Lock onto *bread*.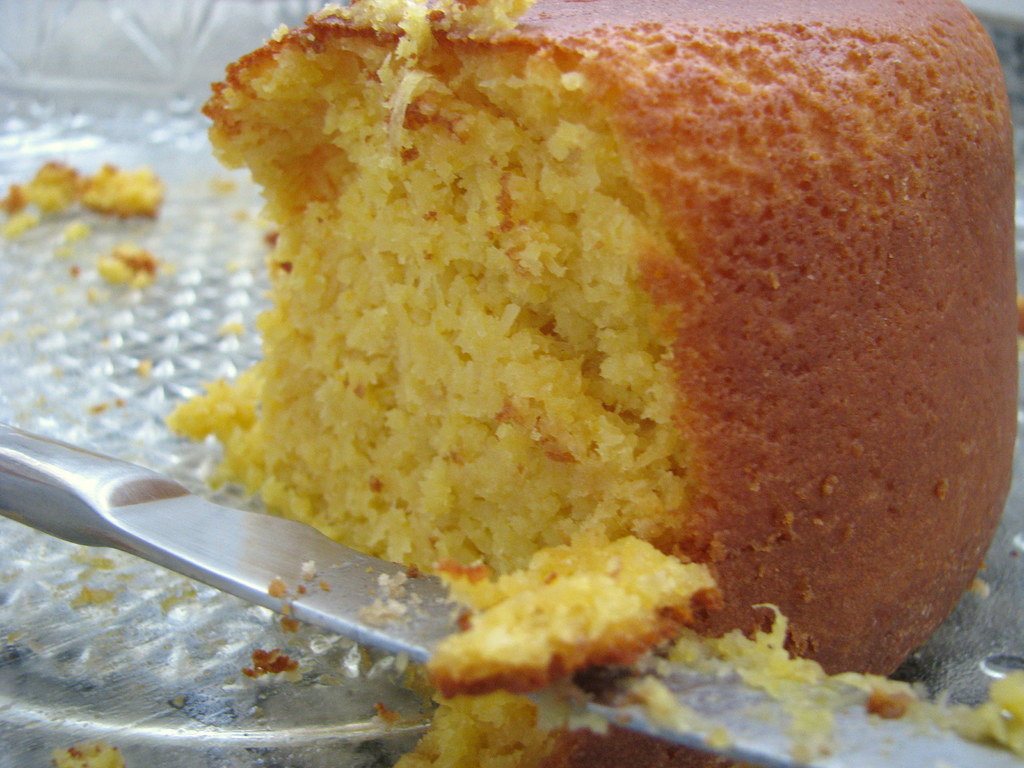
Locked: select_region(178, 0, 995, 659).
